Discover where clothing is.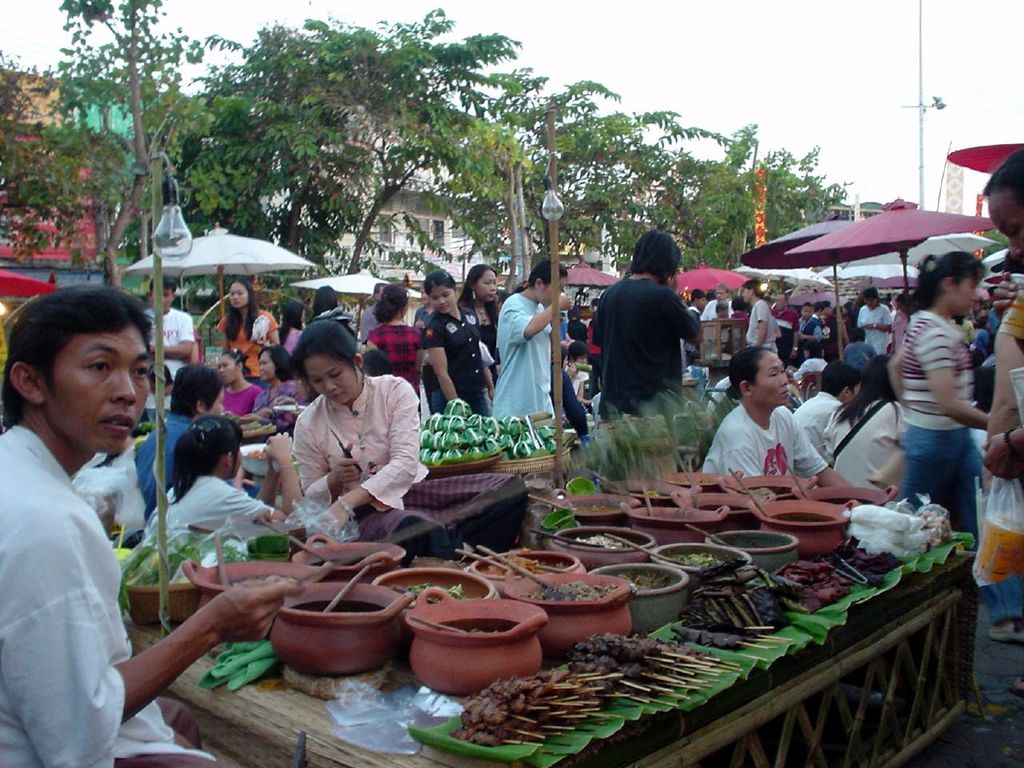
Discovered at (x1=421, y1=298, x2=486, y2=422).
